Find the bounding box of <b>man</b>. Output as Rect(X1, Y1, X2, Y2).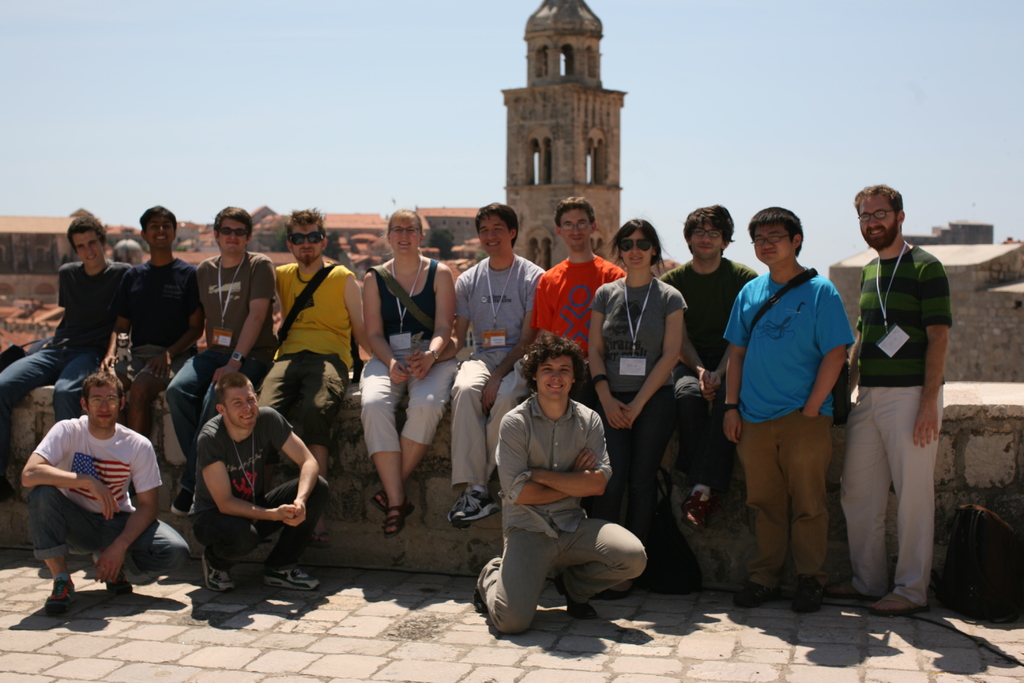
Rect(730, 206, 853, 611).
